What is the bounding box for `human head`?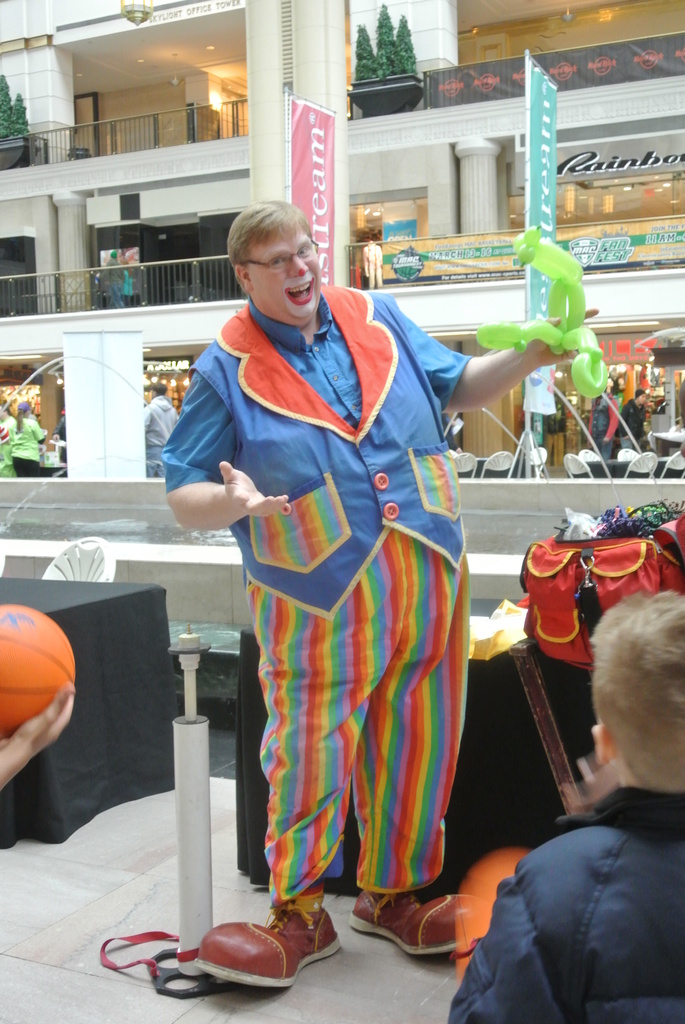
box(583, 607, 684, 823).
